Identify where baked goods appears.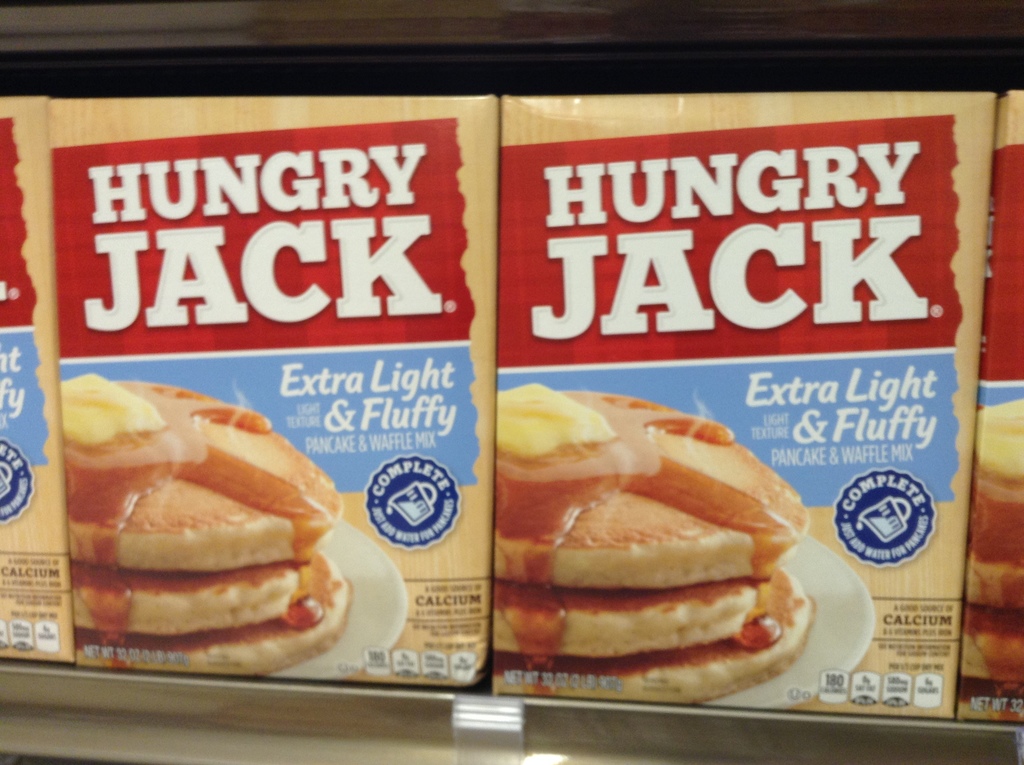
Appears at region(495, 387, 812, 705).
